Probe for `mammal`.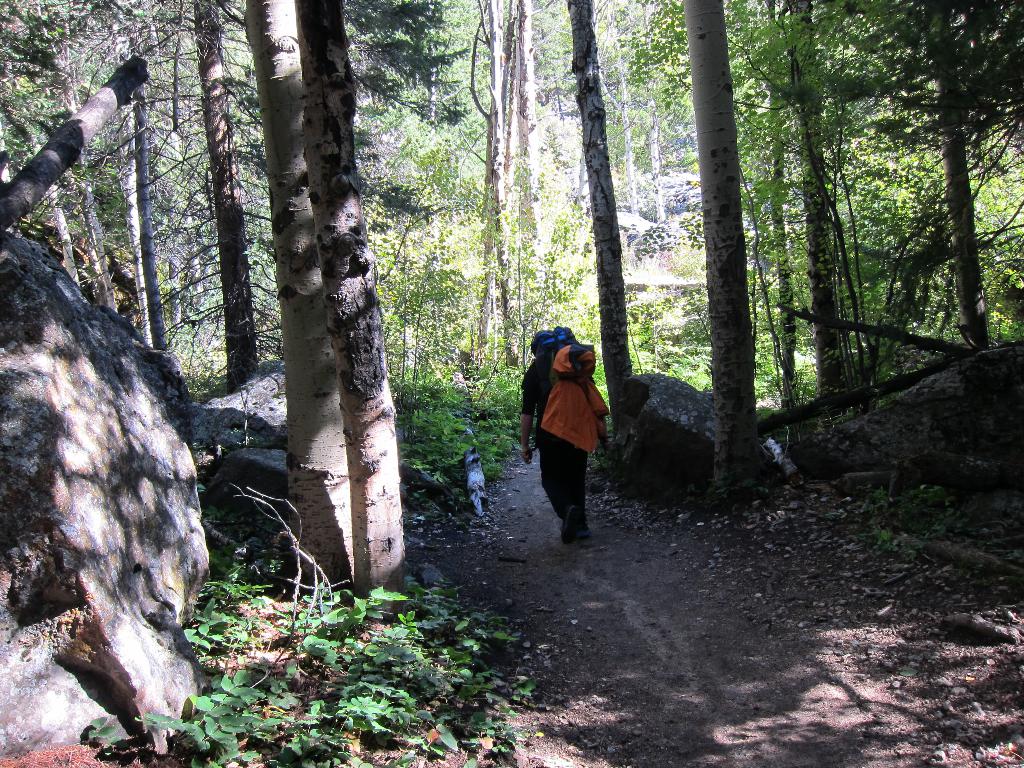
Probe result: 518:326:613:545.
